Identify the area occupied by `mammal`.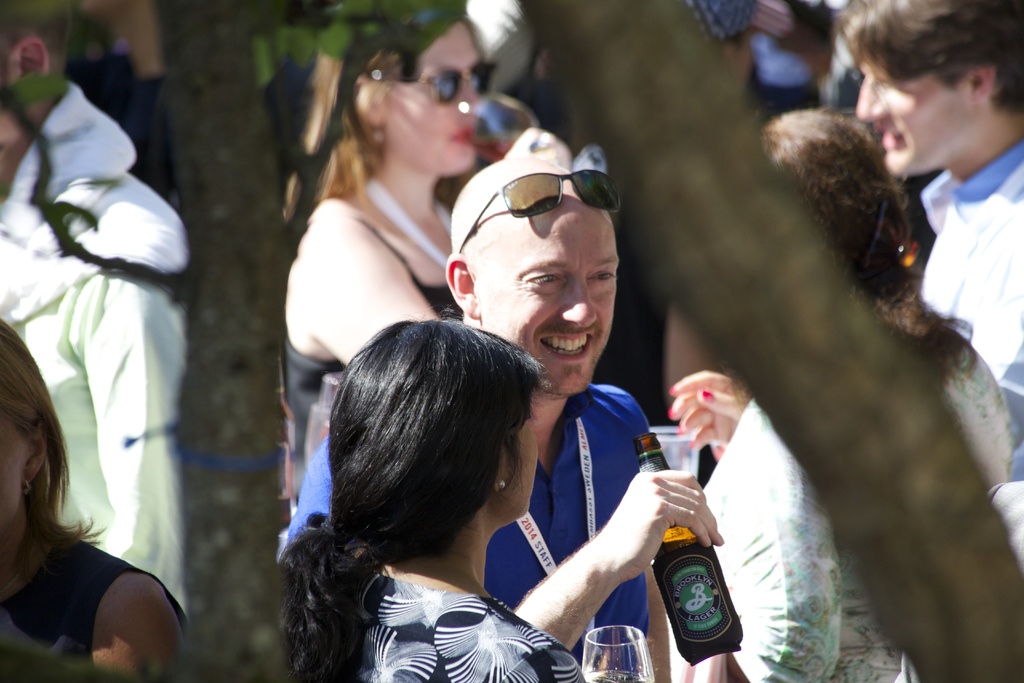
Area: 279,150,719,682.
